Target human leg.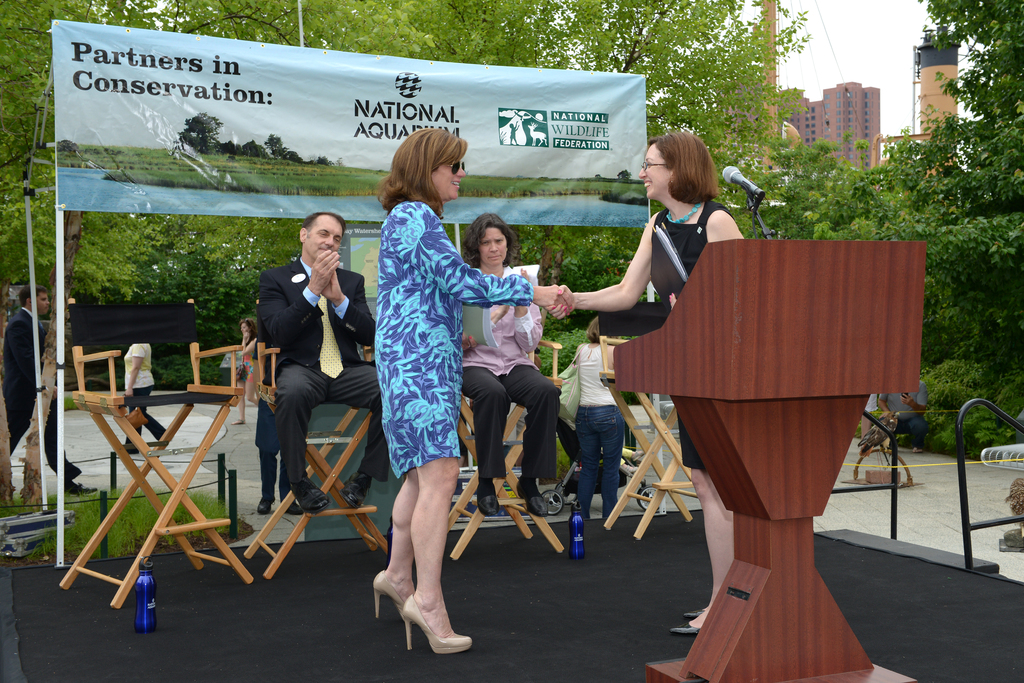
Target region: x1=500, y1=363, x2=564, y2=511.
